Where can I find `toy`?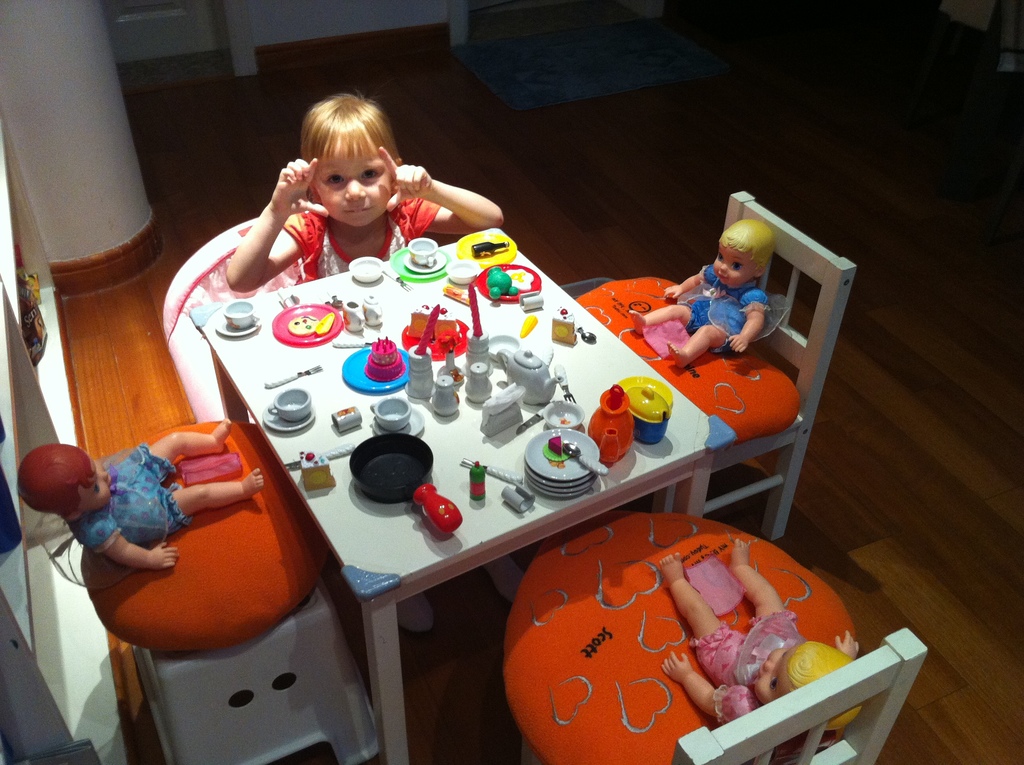
You can find it at <box>484,264,521,303</box>.
